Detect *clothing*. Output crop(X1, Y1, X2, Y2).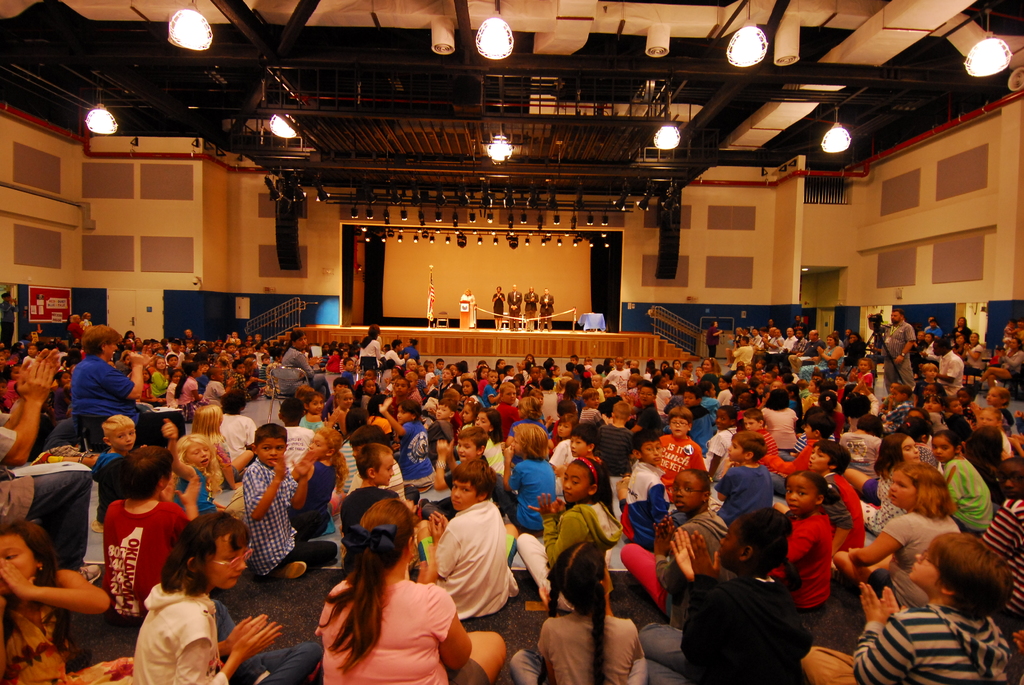
crop(508, 454, 556, 531).
